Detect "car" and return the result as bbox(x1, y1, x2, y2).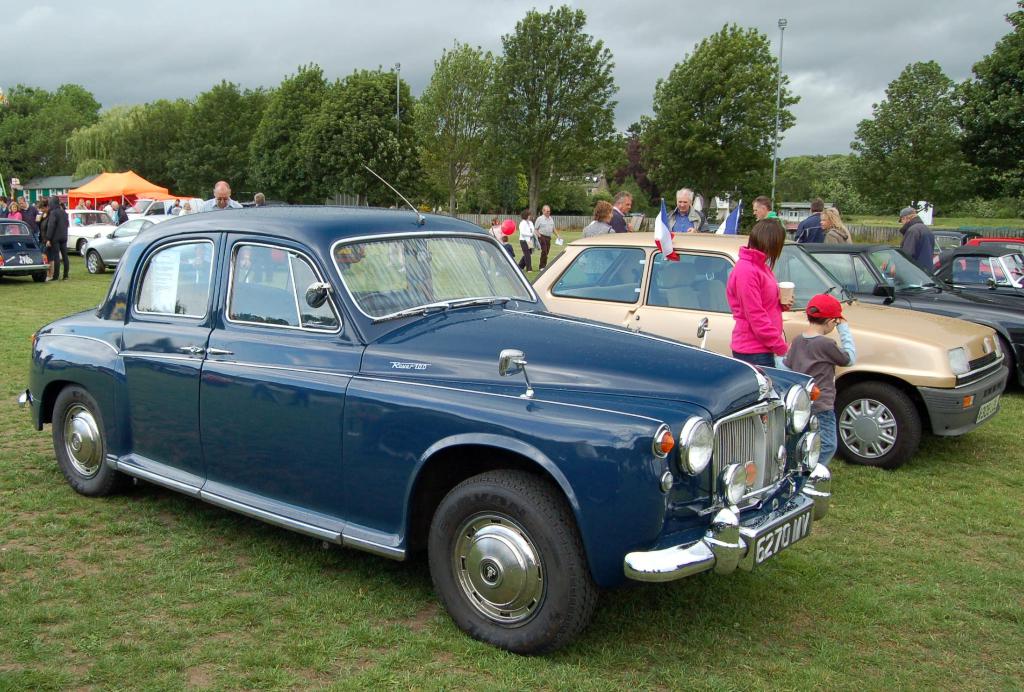
bbox(530, 230, 1009, 466).
